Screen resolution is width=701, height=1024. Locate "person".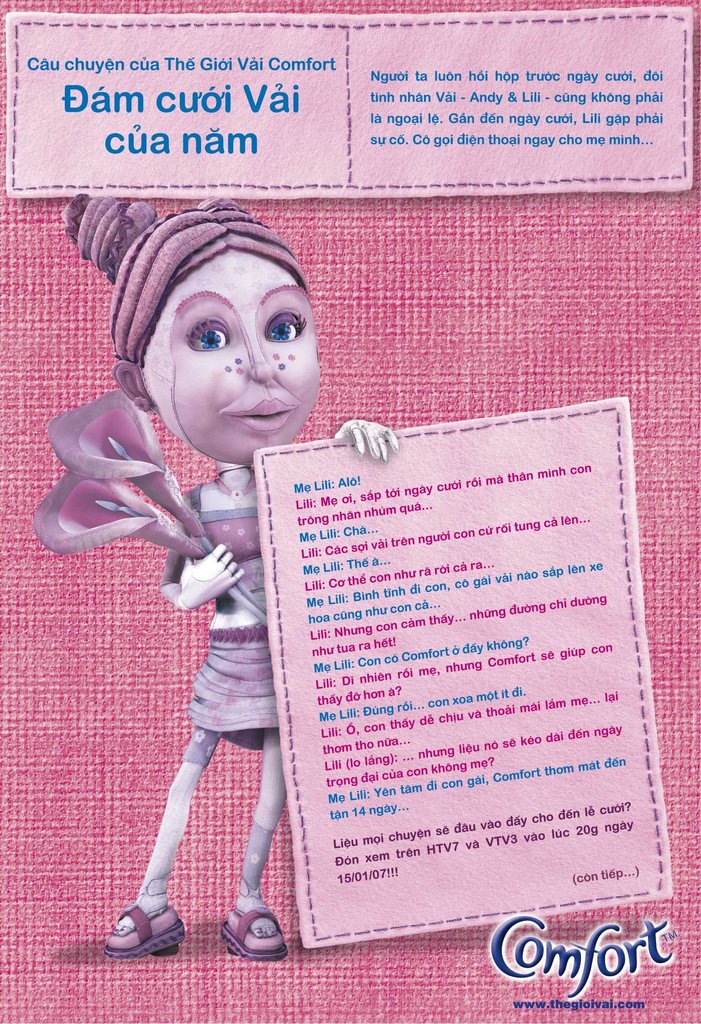
BBox(63, 186, 467, 967).
